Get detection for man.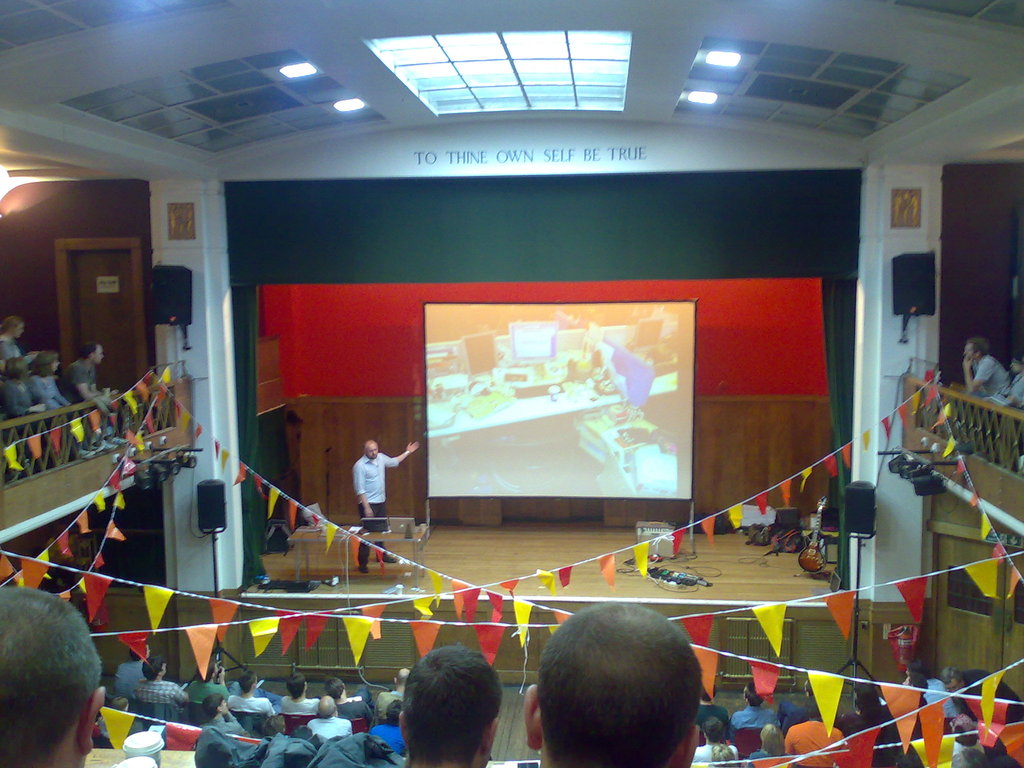
Detection: box=[950, 715, 988, 767].
